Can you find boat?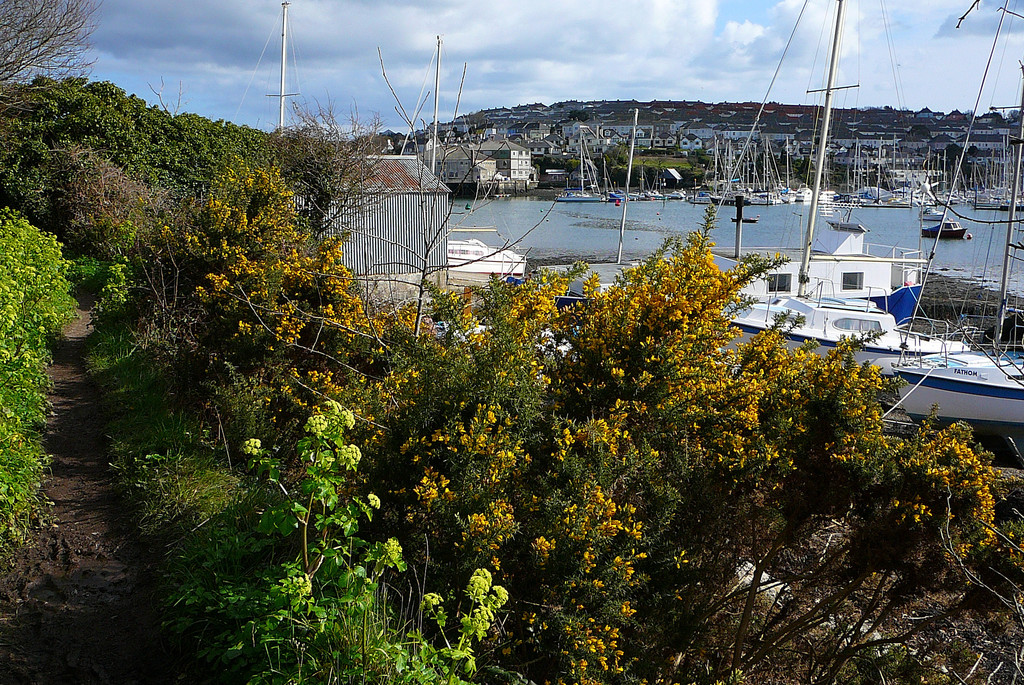
Yes, bounding box: <box>614,181,636,203</box>.
